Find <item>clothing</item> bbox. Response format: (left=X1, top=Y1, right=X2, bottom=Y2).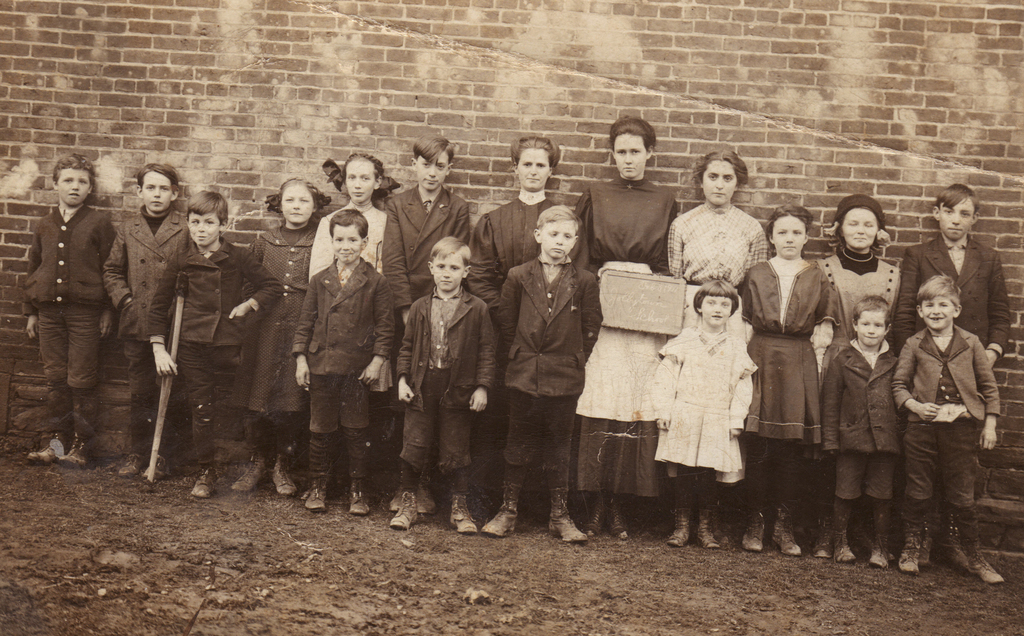
(left=390, top=292, right=499, bottom=419).
